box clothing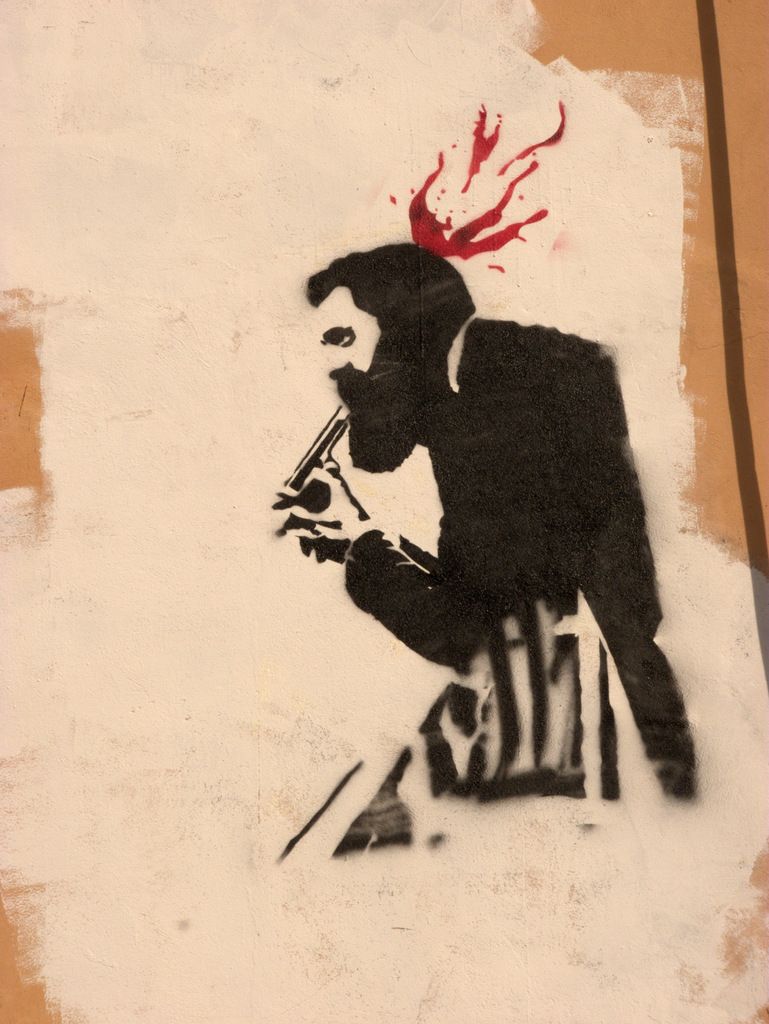
region(332, 297, 704, 856)
